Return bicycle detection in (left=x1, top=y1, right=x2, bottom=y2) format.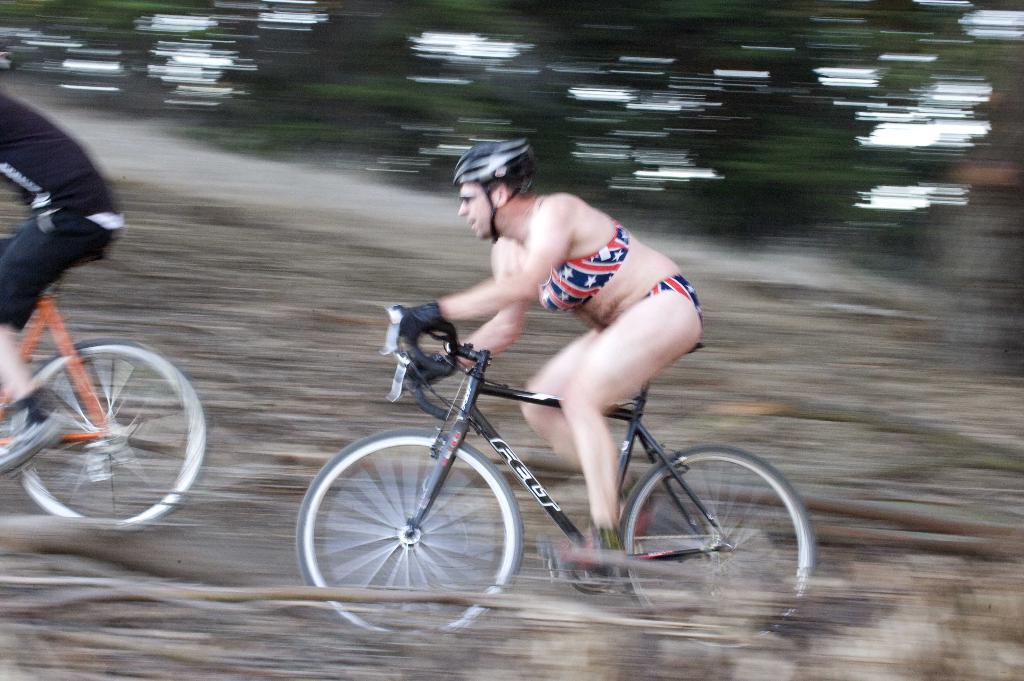
(left=0, top=226, right=207, bottom=525).
